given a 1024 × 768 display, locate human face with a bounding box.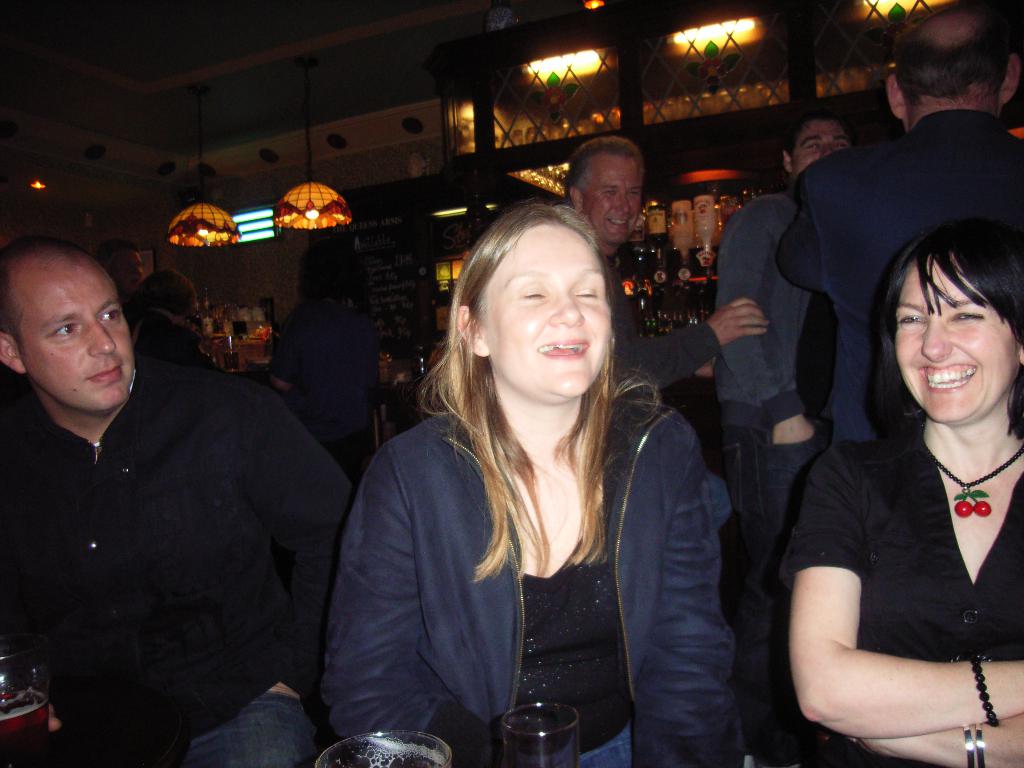
Located: rect(117, 253, 152, 284).
